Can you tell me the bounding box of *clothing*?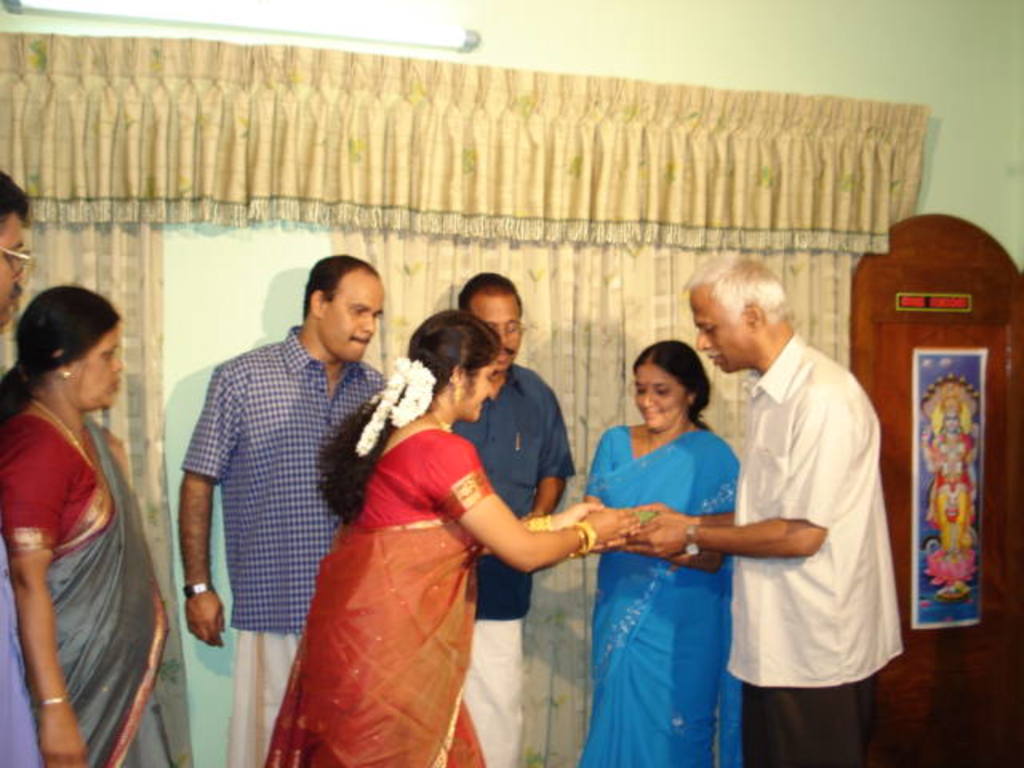
[x1=578, y1=418, x2=749, y2=766].
